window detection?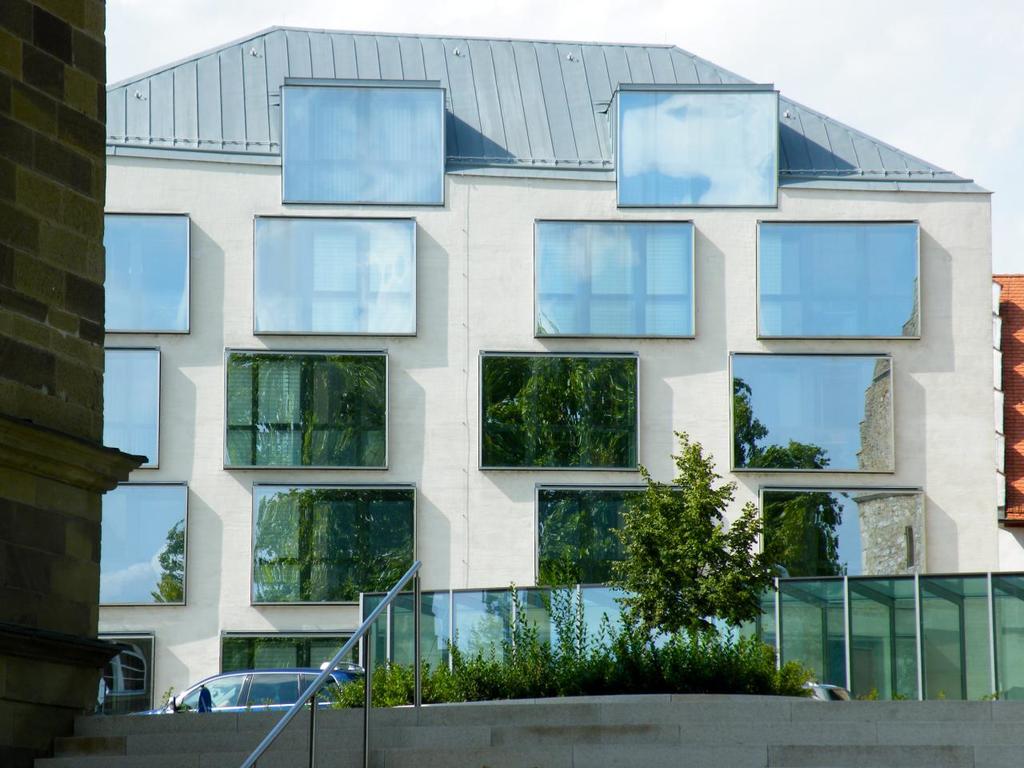
x1=529 y1=218 x2=698 y2=338
